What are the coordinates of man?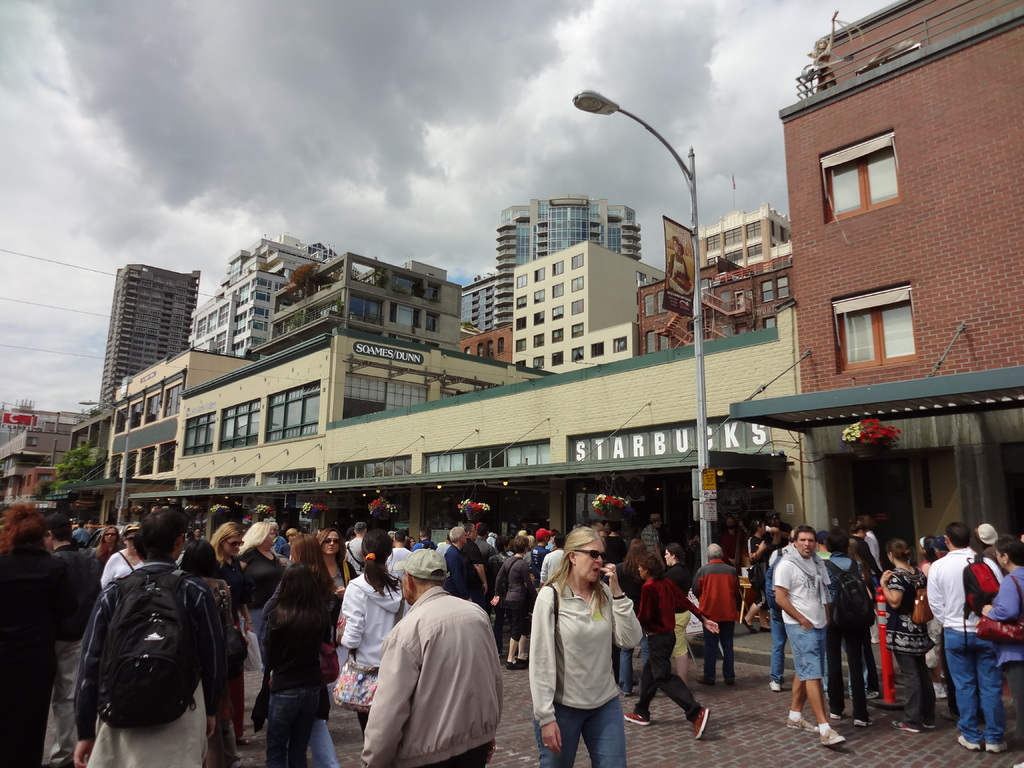
[193, 526, 200, 541].
